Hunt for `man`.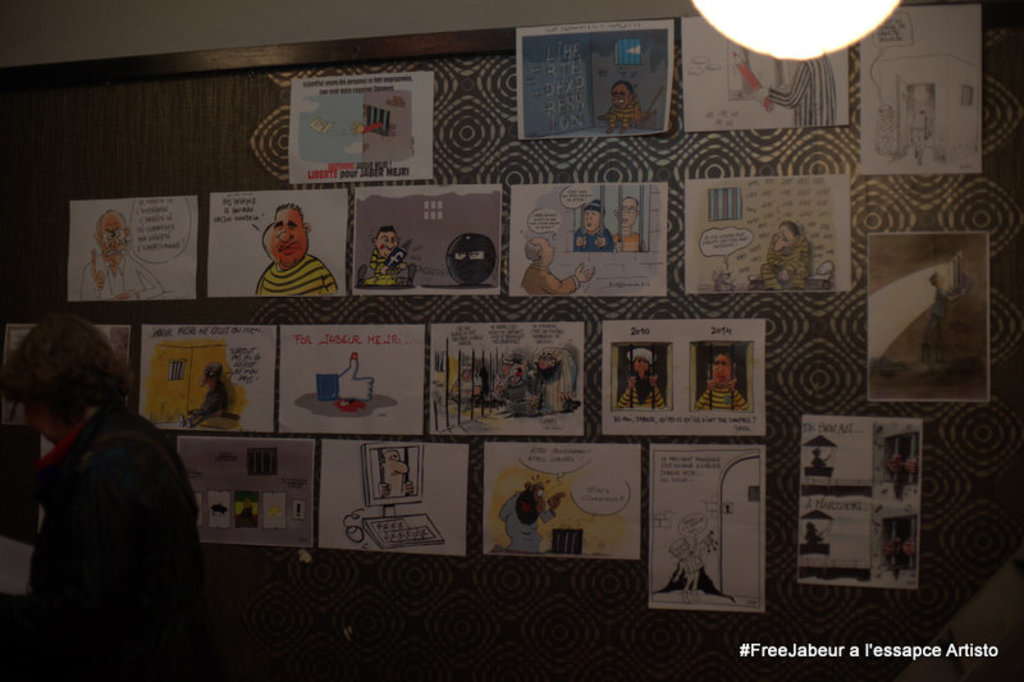
Hunted down at 367/221/410/293.
